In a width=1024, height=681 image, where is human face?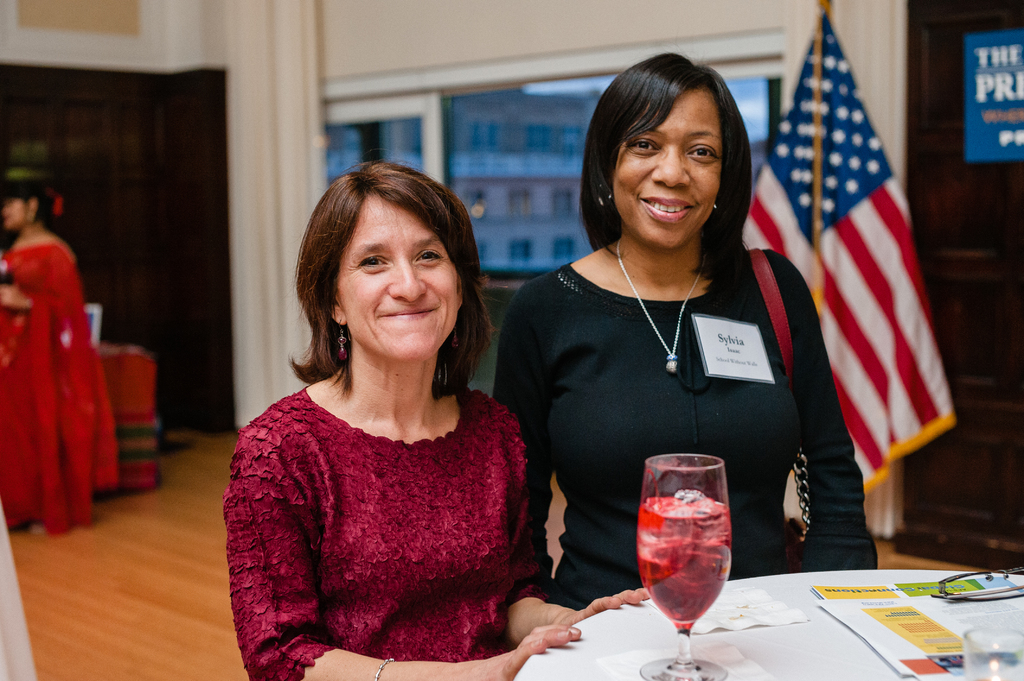
(602,90,721,237).
